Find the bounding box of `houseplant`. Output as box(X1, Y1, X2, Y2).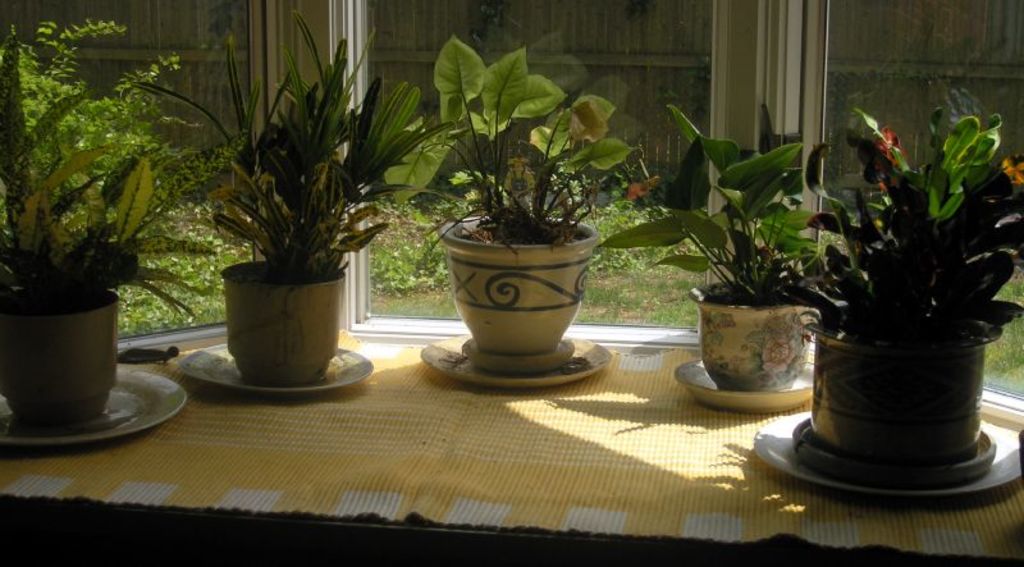
box(0, 140, 224, 434).
